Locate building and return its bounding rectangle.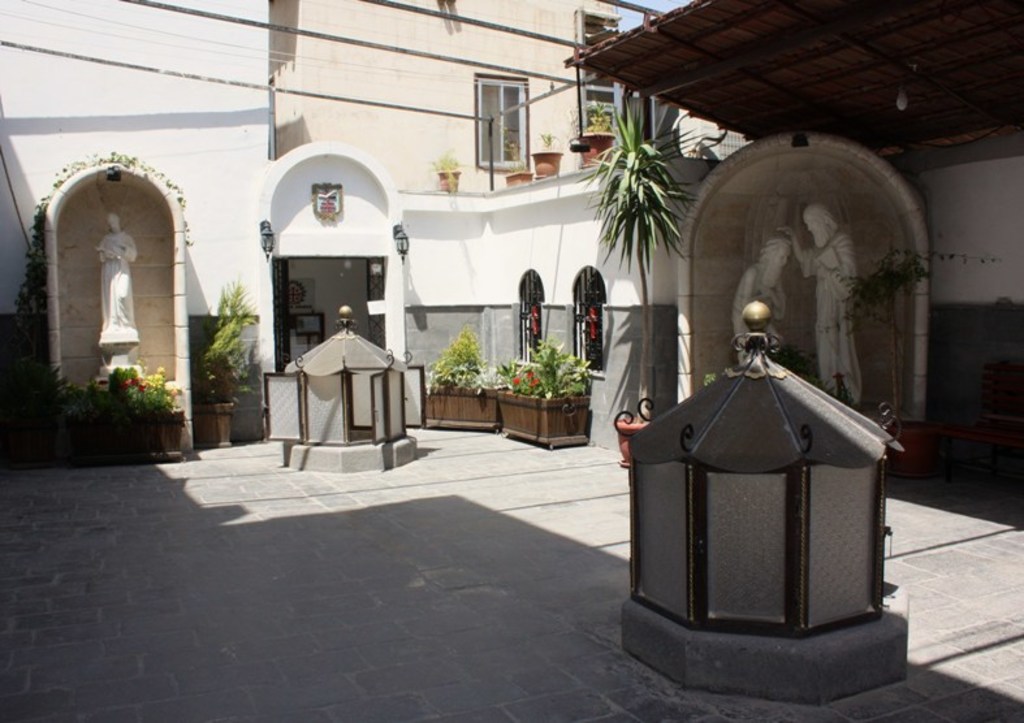
0, 0, 1023, 459.
